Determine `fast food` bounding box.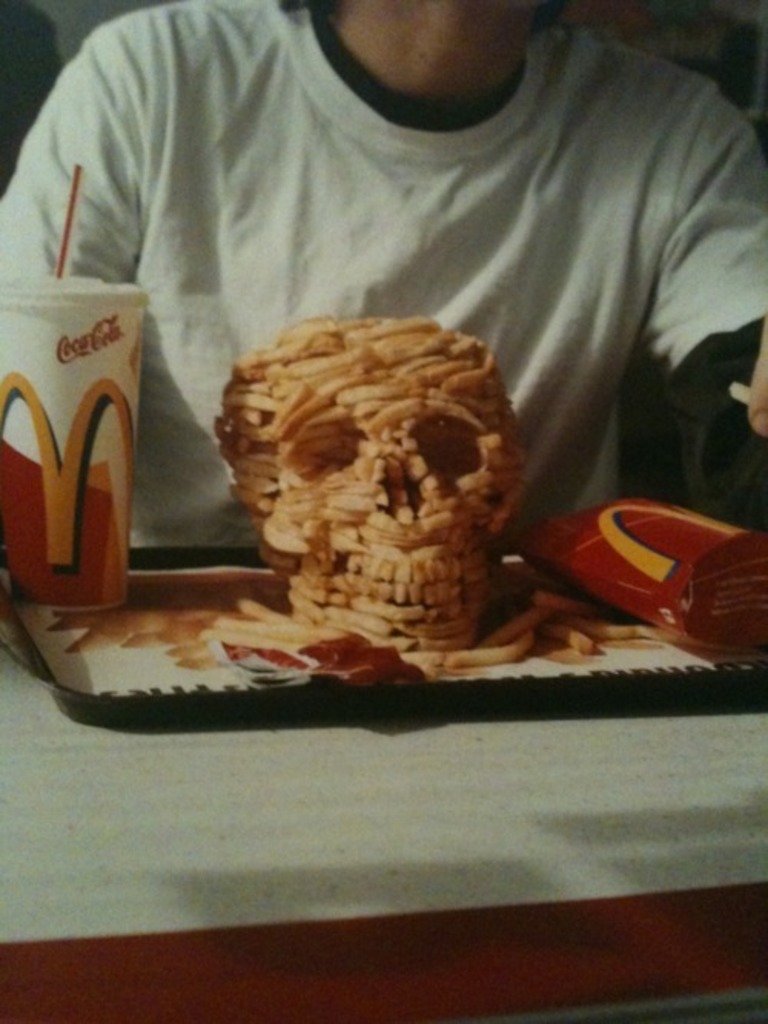
Determined: rect(212, 275, 541, 625).
